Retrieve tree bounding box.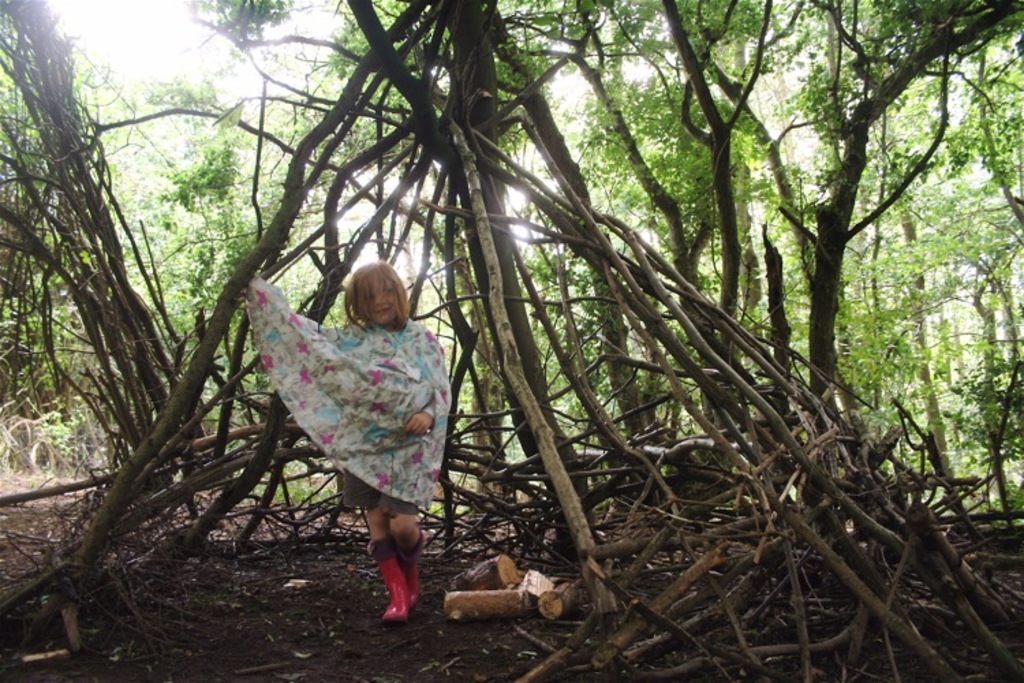
Bounding box: 436/0/804/408.
